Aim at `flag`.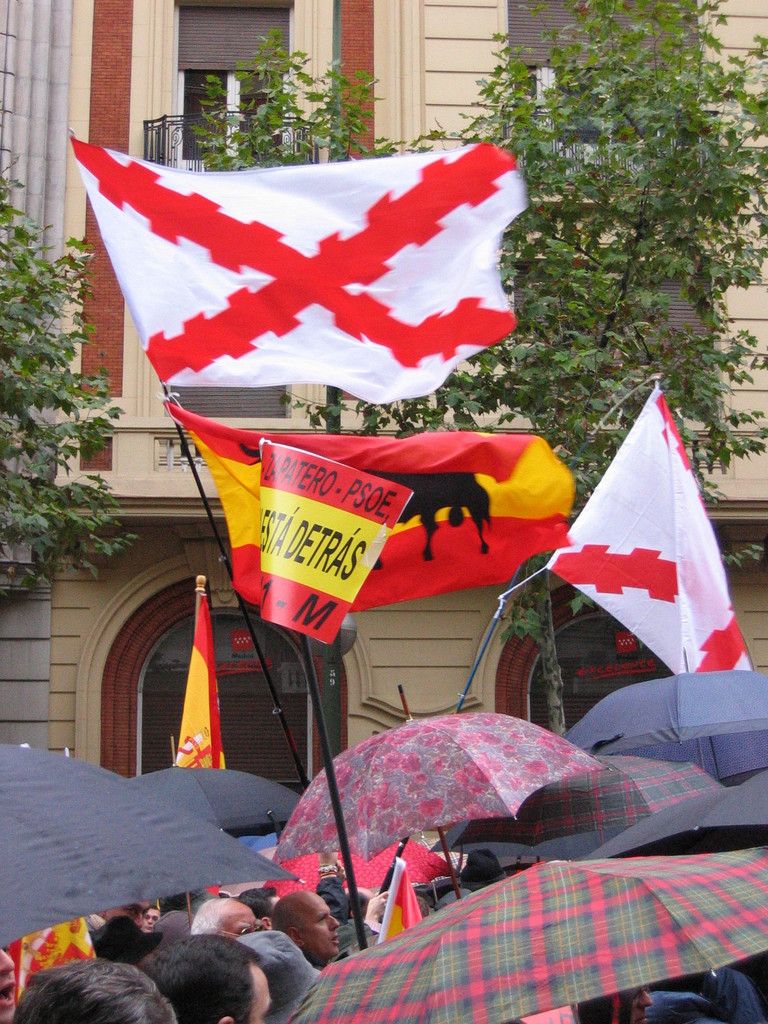
Aimed at (left=157, top=391, right=577, bottom=589).
